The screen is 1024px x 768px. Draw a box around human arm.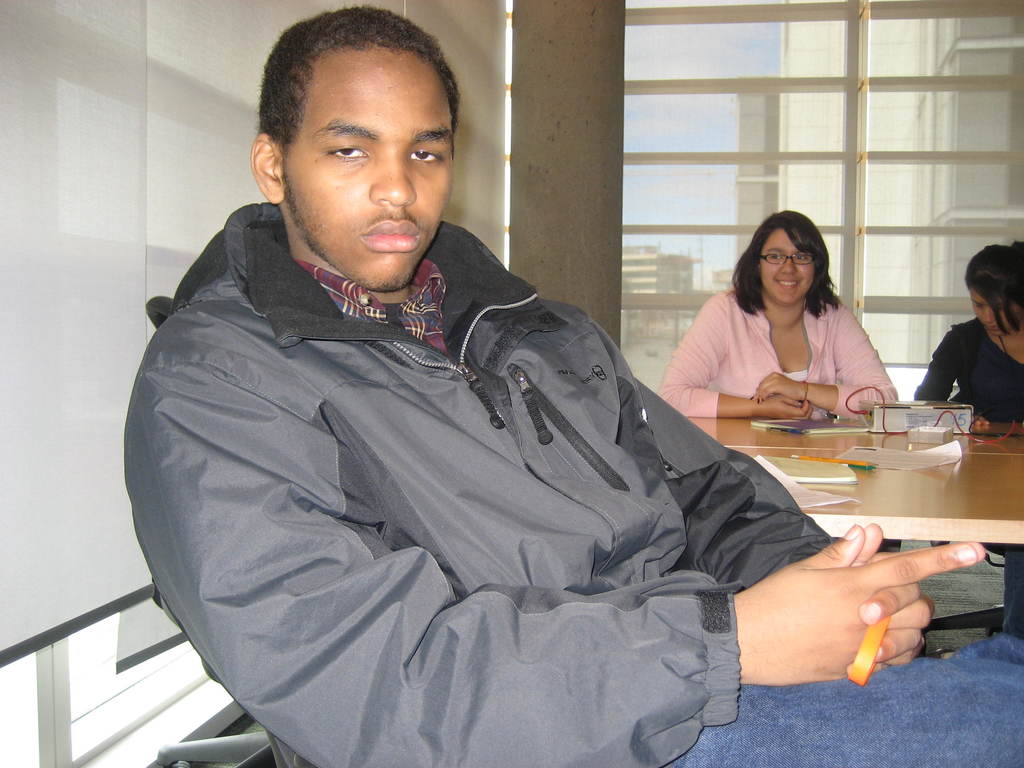
region(652, 287, 816, 423).
